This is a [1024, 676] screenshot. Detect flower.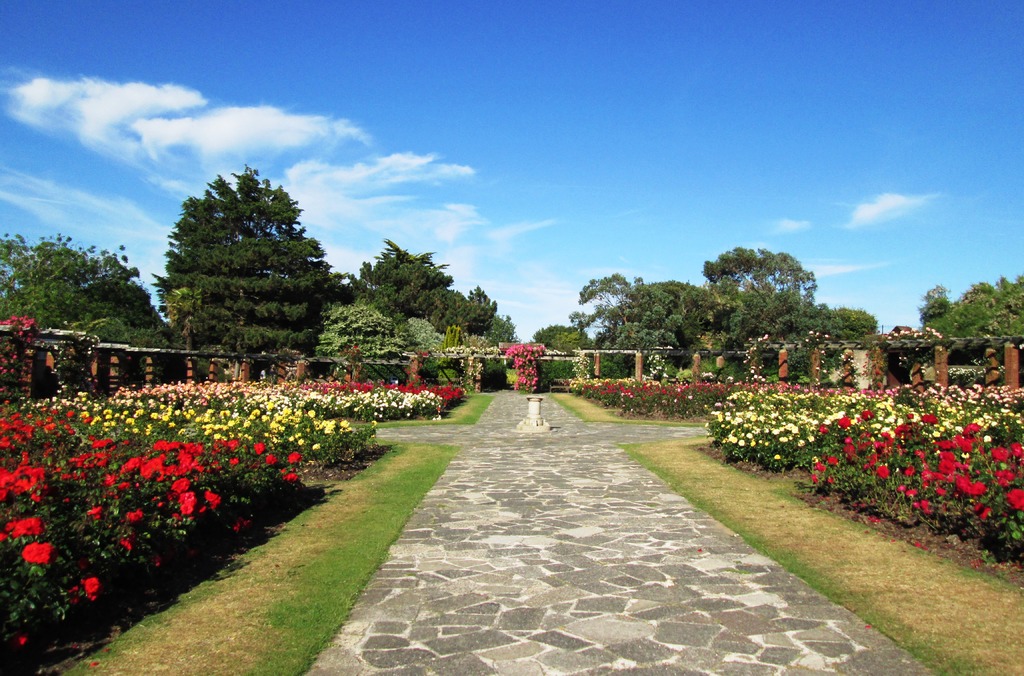
20/541/56/563.
